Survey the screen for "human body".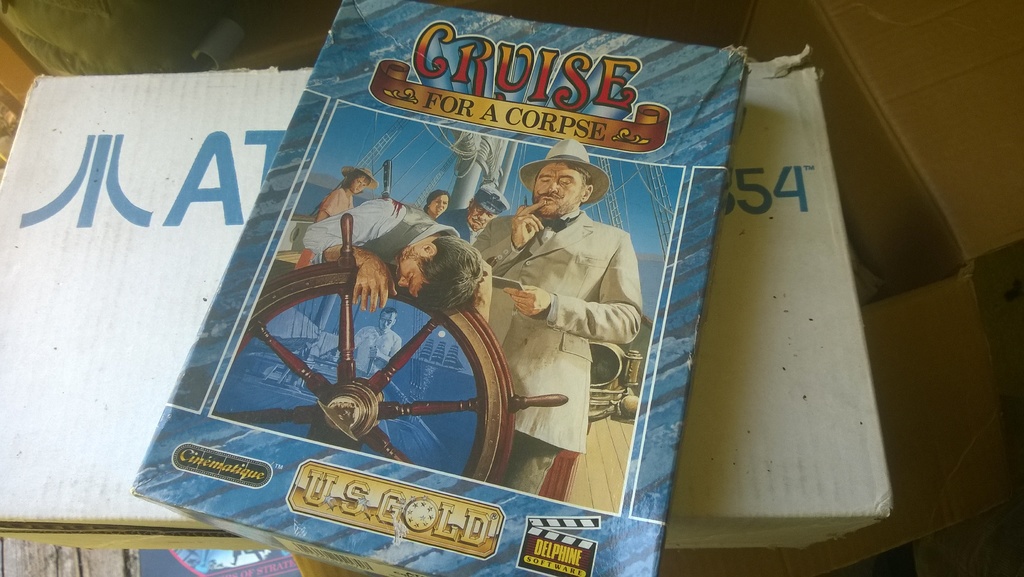
Survey found: 316 188 352 224.
